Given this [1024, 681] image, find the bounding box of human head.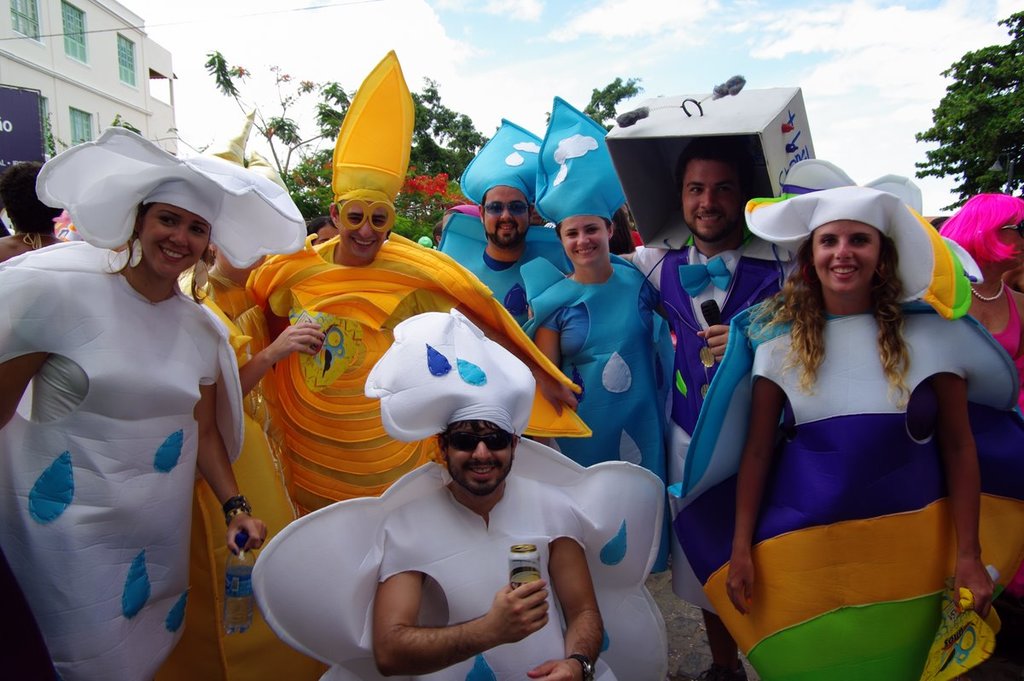
locate(801, 224, 907, 295).
